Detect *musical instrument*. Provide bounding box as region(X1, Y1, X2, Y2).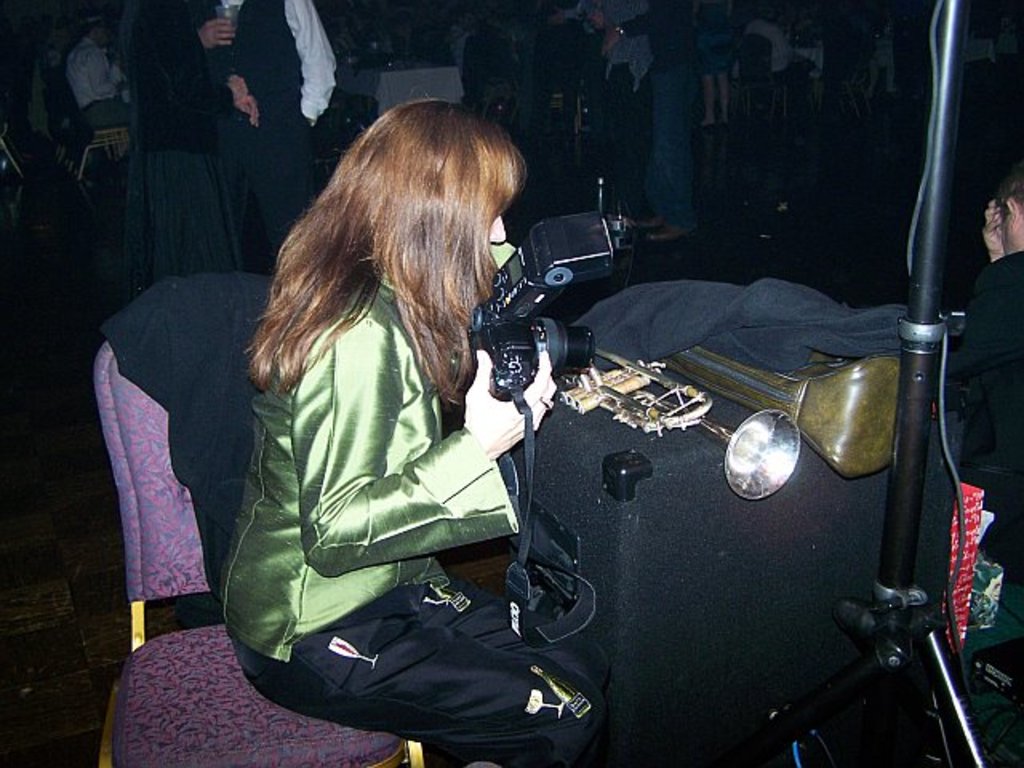
region(554, 339, 797, 502).
